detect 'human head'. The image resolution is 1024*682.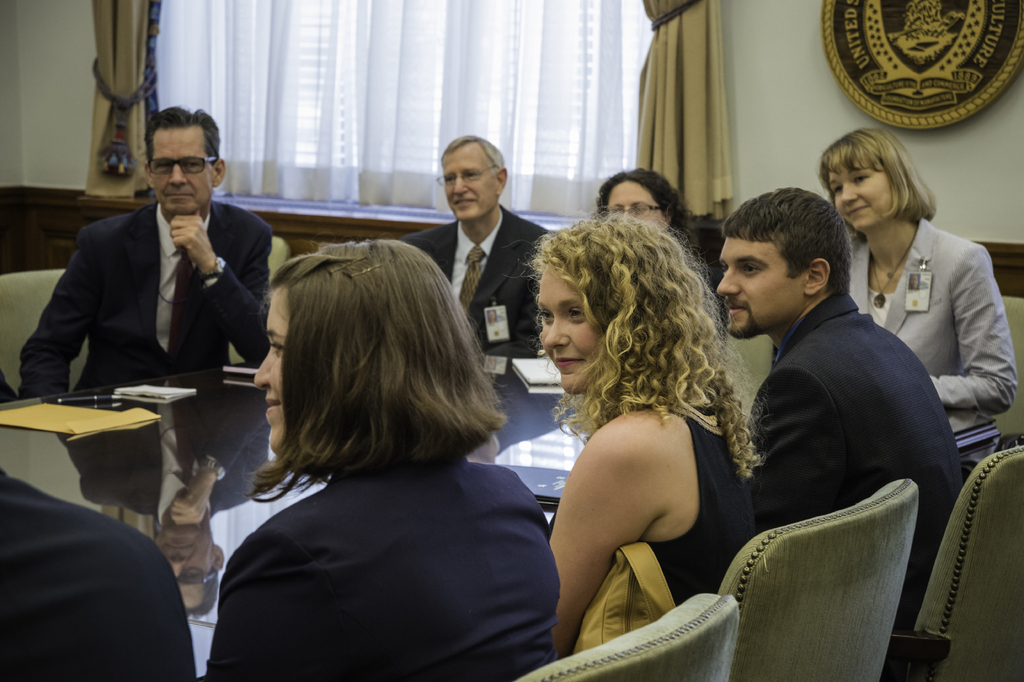
143 104 223 220.
